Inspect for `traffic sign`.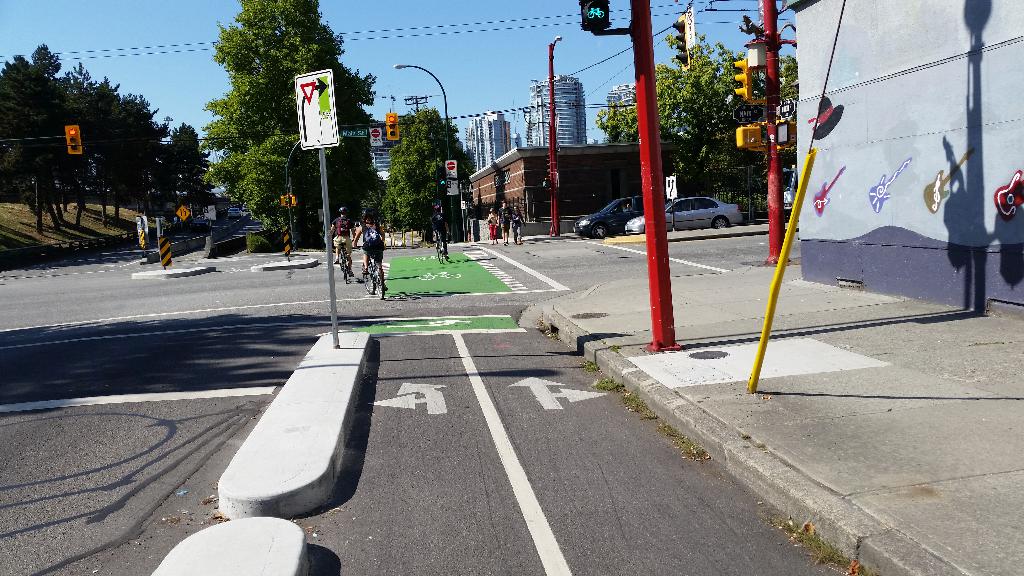
Inspection: detection(442, 161, 456, 180).
